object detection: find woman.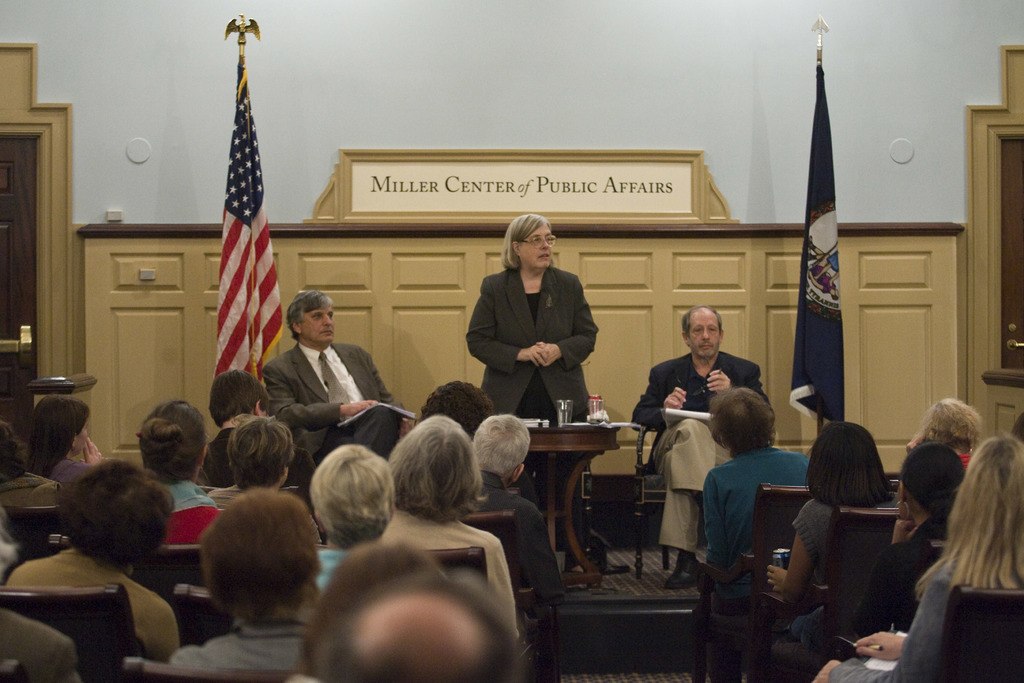
[850,441,970,643].
